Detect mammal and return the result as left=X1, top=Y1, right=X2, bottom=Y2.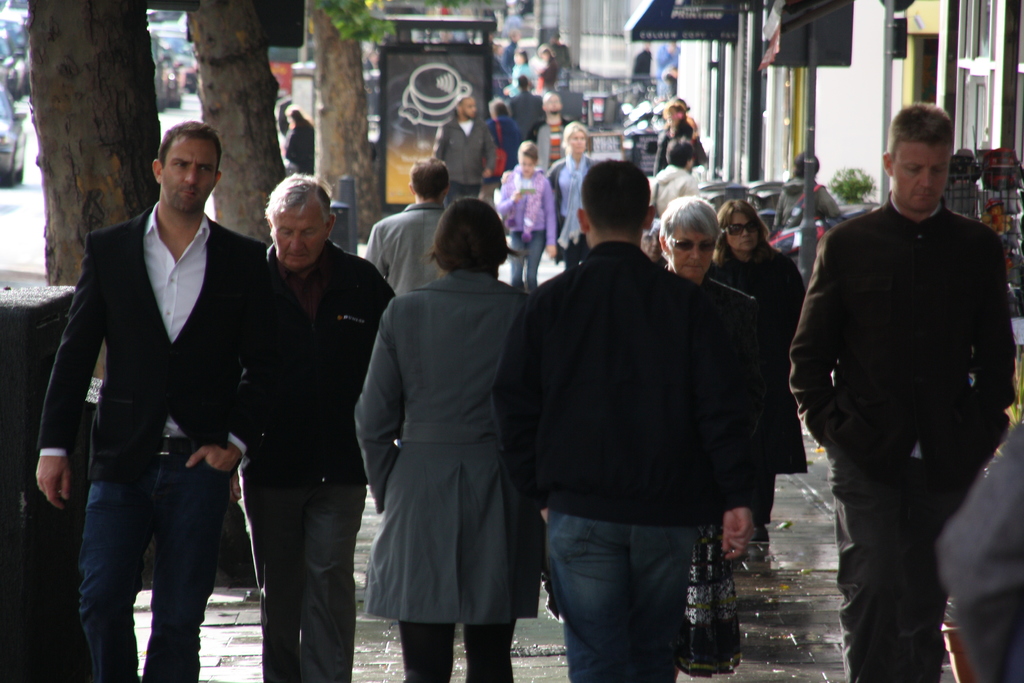
left=533, top=40, right=556, bottom=86.
